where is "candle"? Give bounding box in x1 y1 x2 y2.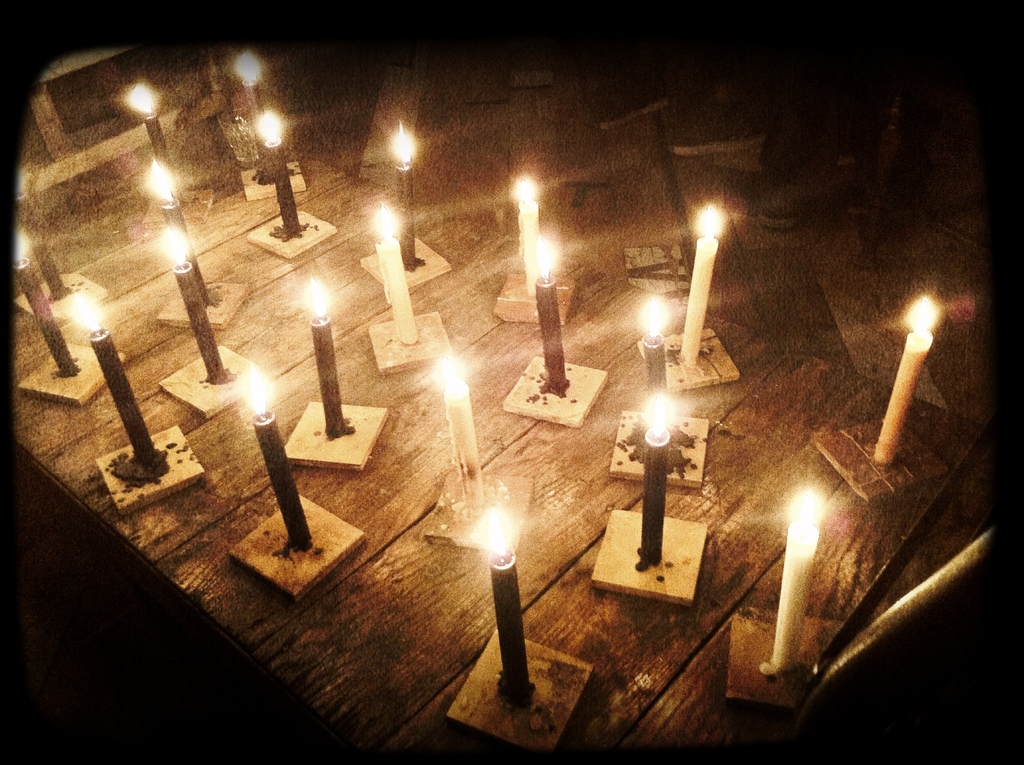
161 229 214 376.
